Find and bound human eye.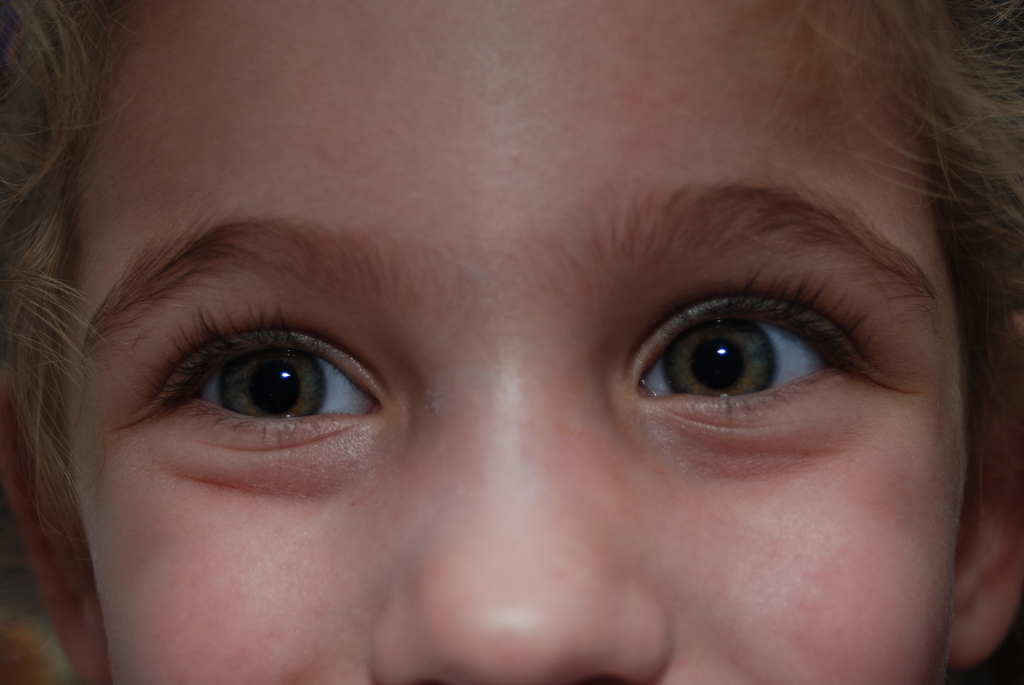
Bound: 134/295/409/447.
